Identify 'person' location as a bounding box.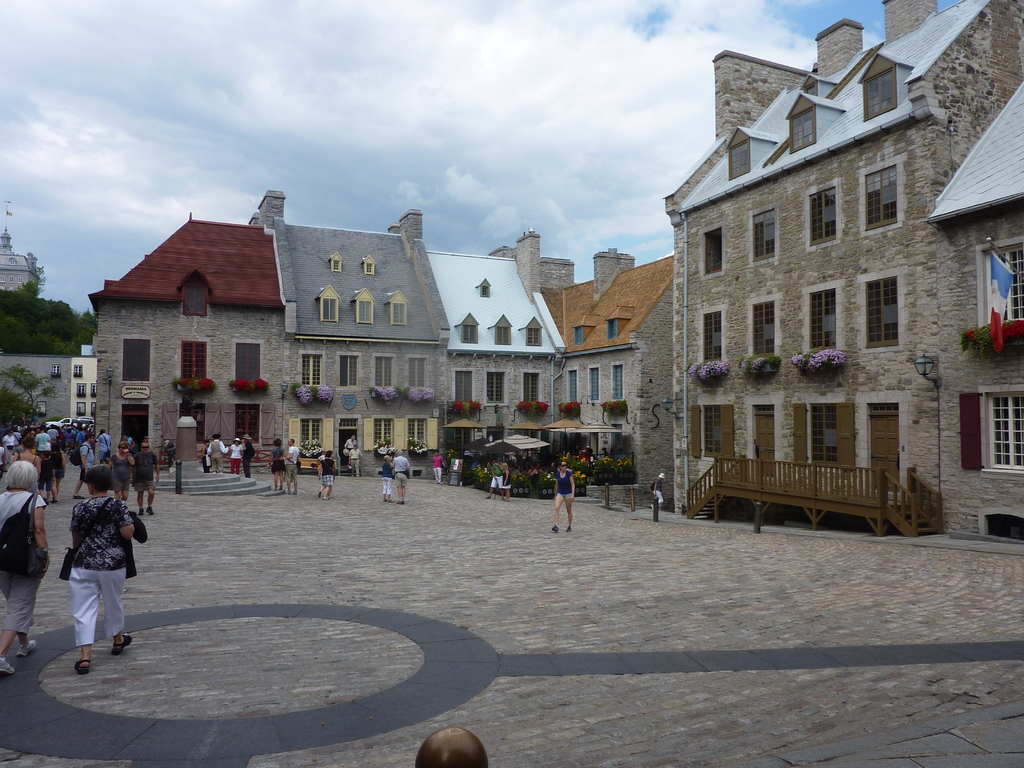
bbox=(344, 433, 356, 460).
